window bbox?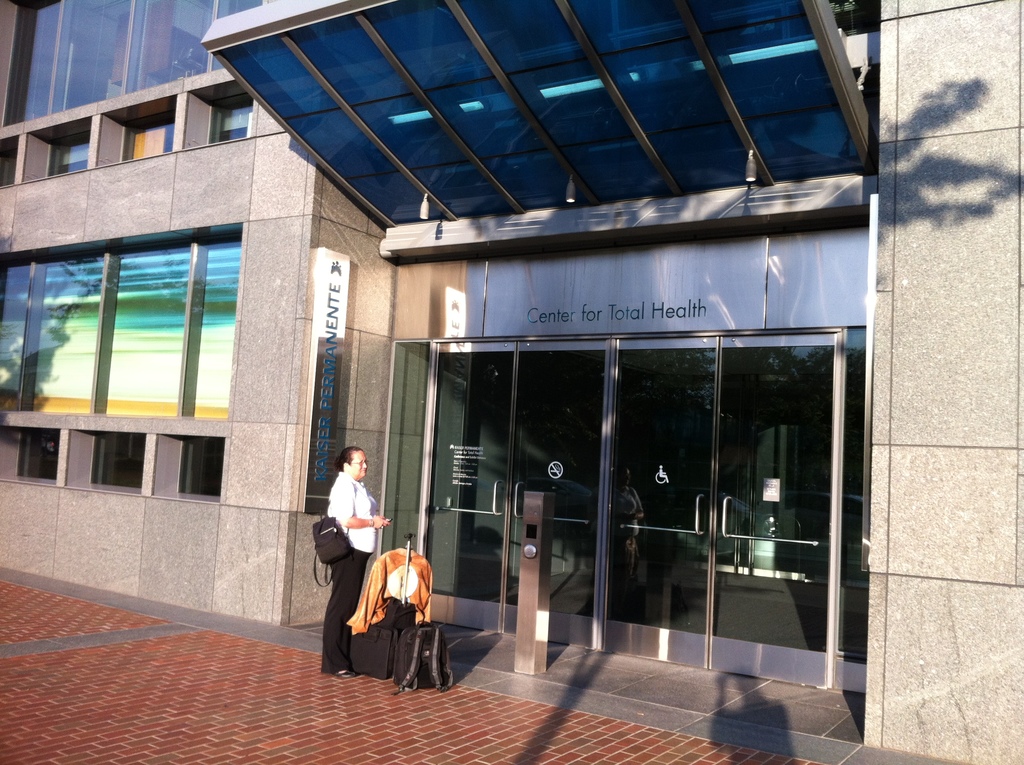
region(0, 137, 15, 187)
